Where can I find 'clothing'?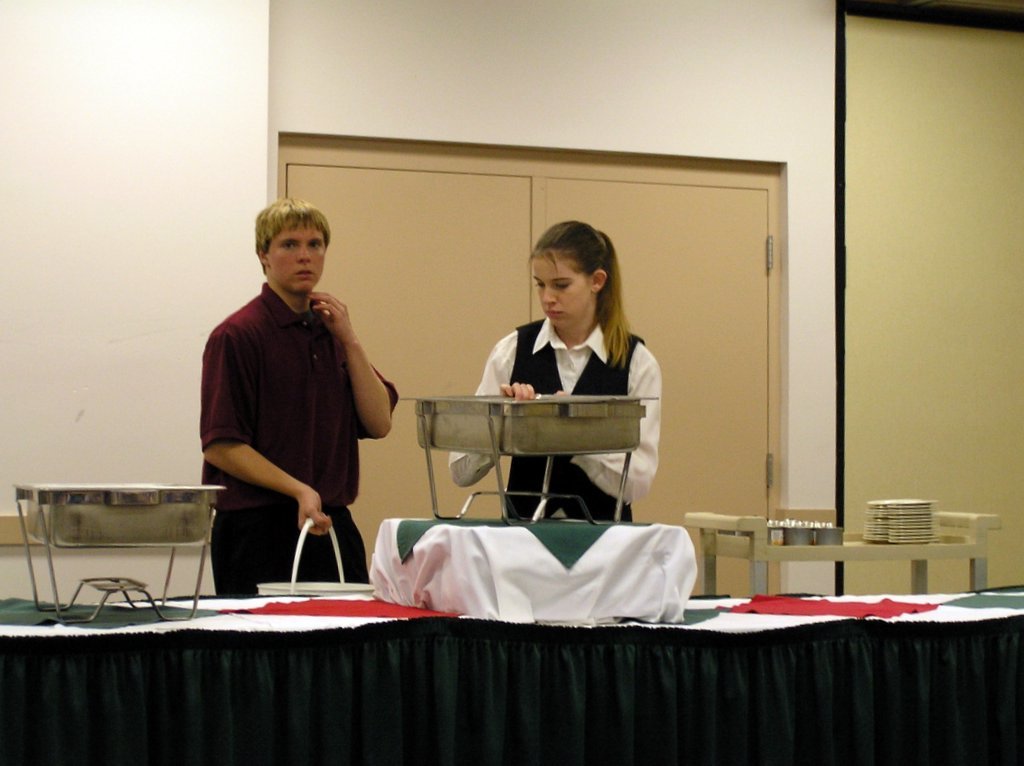
You can find it at (left=187, top=238, right=400, bottom=588).
